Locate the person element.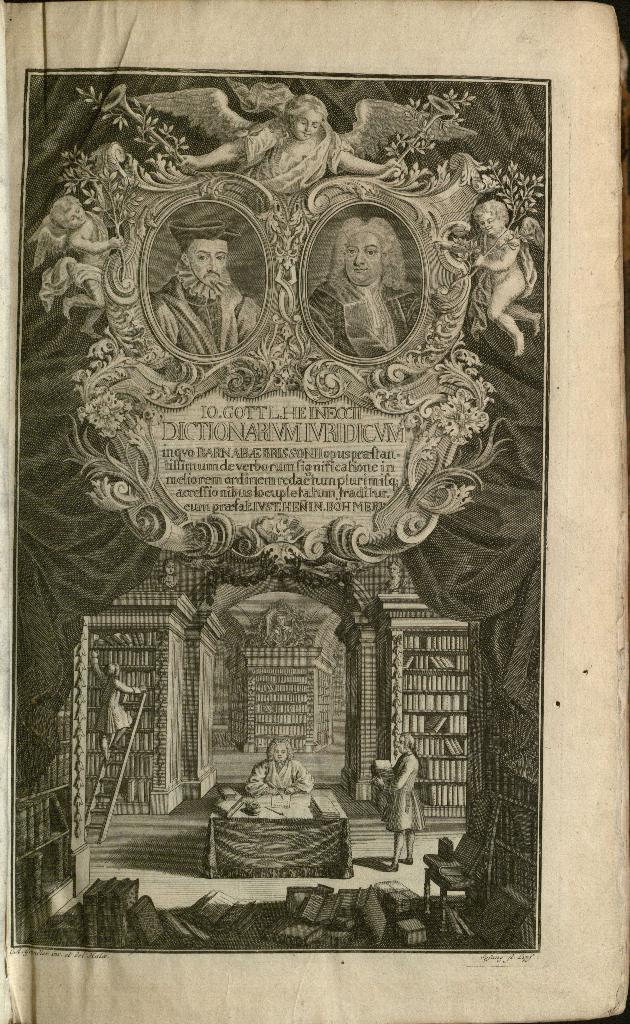
Element bbox: rect(366, 731, 423, 877).
